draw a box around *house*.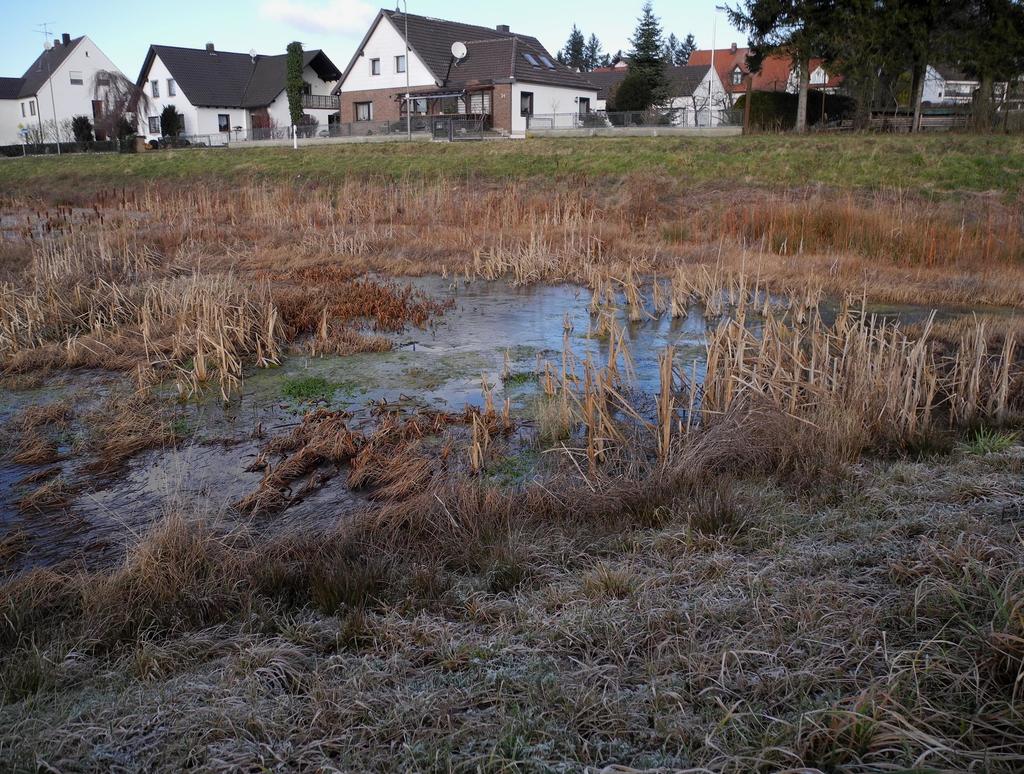
box=[330, 8, 565, 127].
